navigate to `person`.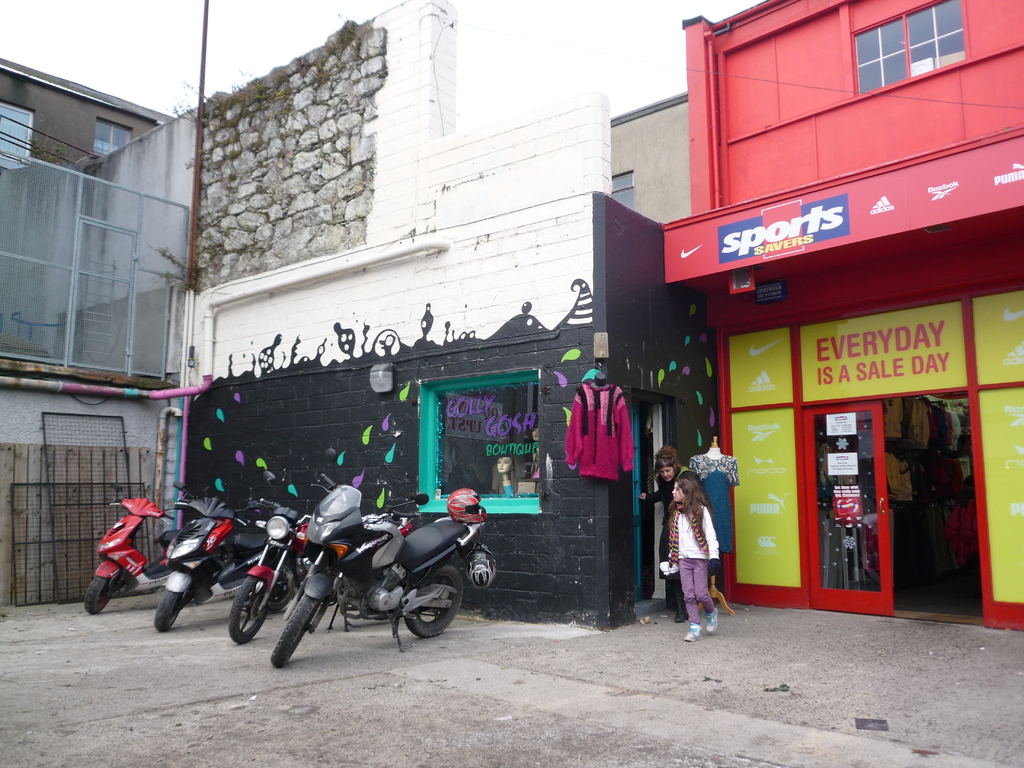
Navigation target: BBox(636, 446, 701, 618).
